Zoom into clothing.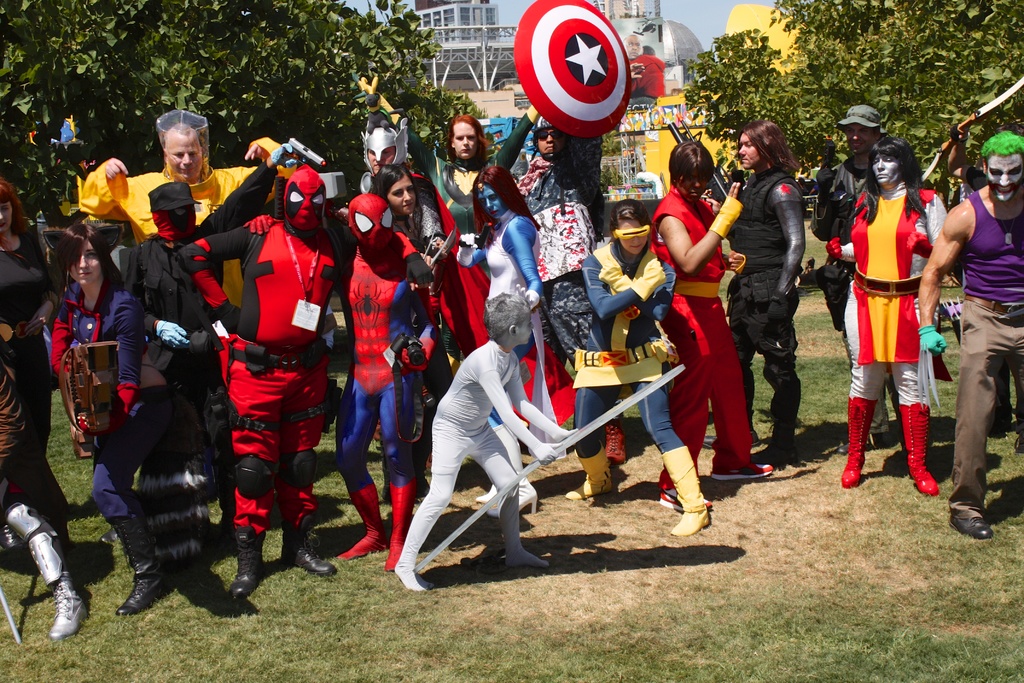
Zoom target: x1=410, y1=160, x2=451, y2=242.
